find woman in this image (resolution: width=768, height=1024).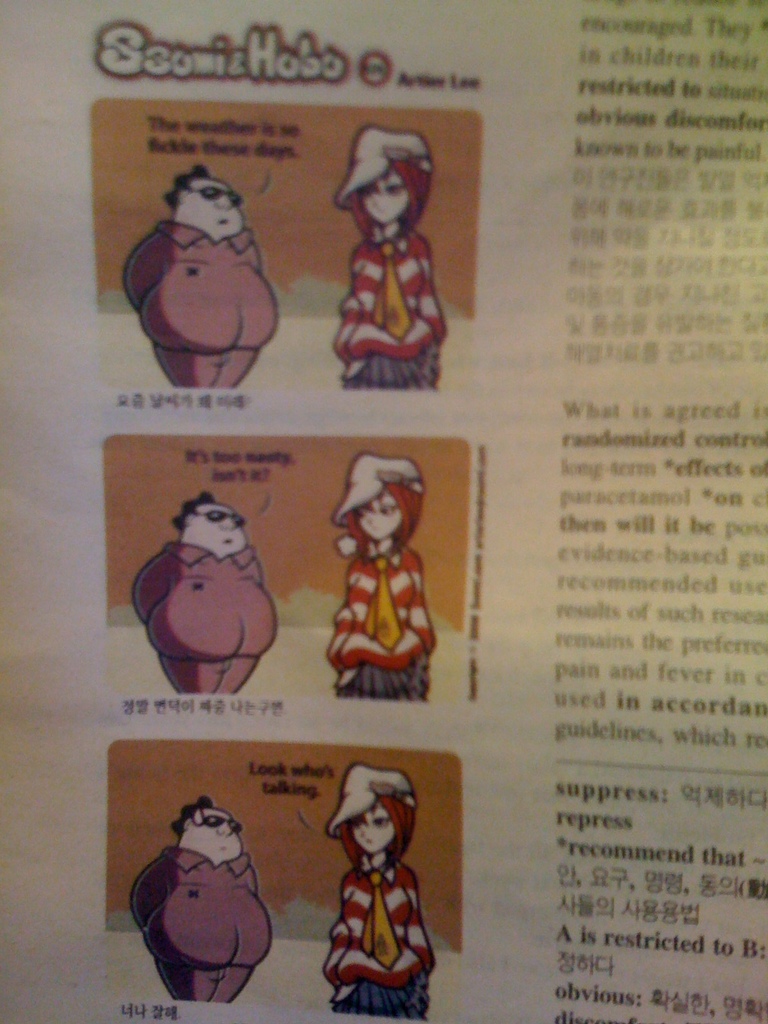
region(316, 115, 455, 376).
